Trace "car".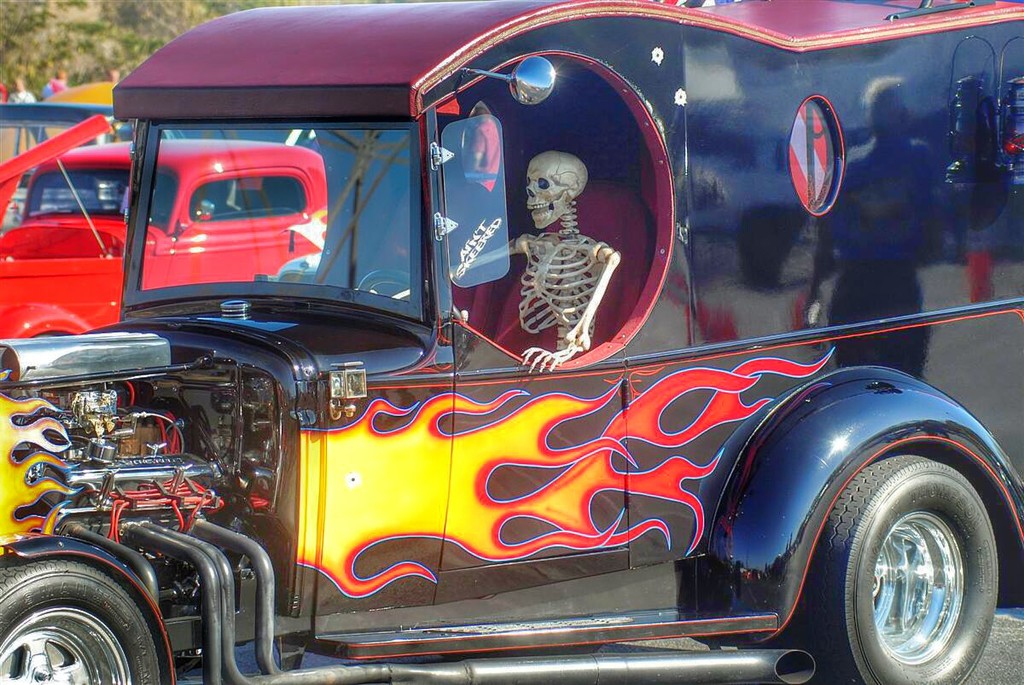
Traced to crop(0, 136, 328, 340).
